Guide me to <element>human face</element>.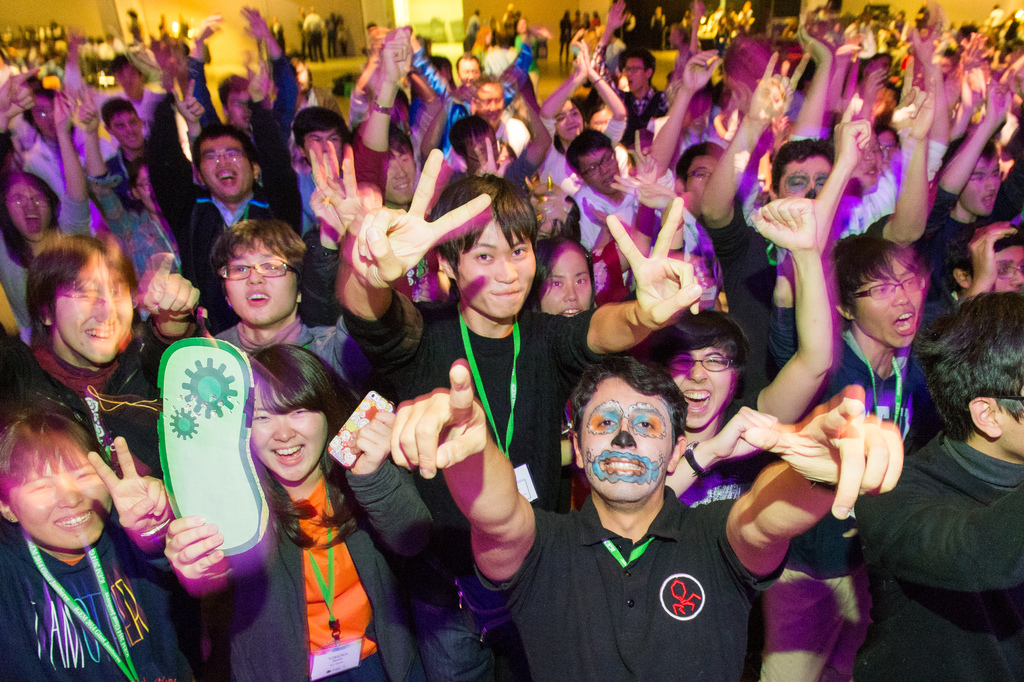
Guidance: [x1=464, y1=61, x2=479, y2=87].
